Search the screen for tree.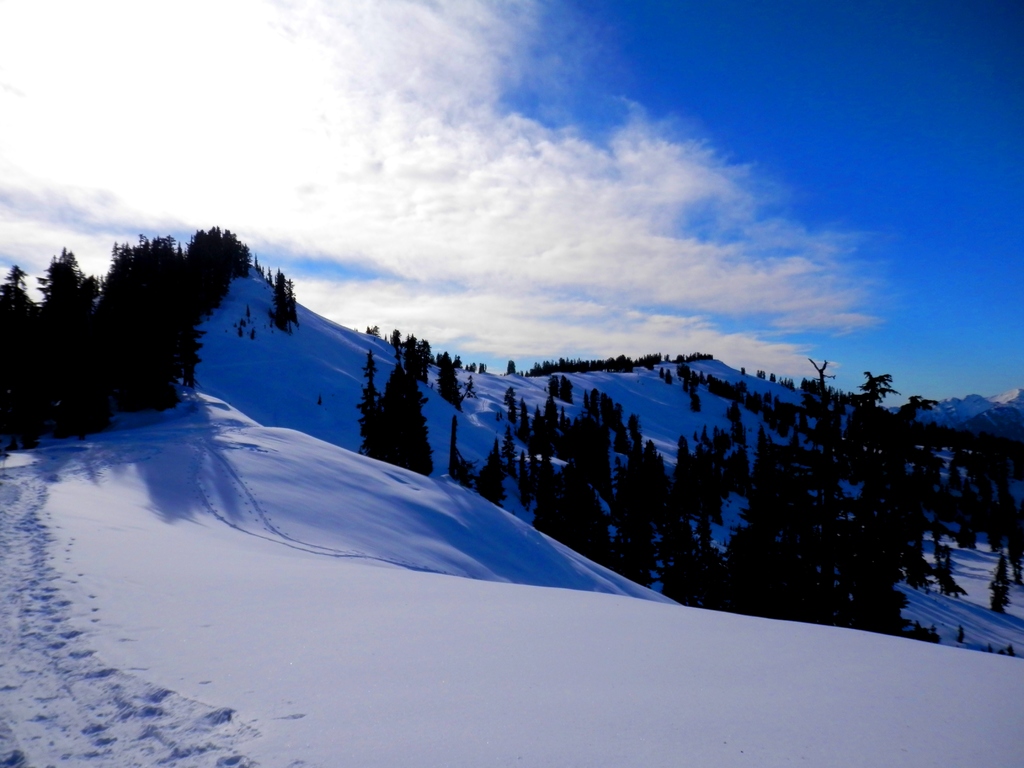
Found at rect(508, 359, 520, 375).
